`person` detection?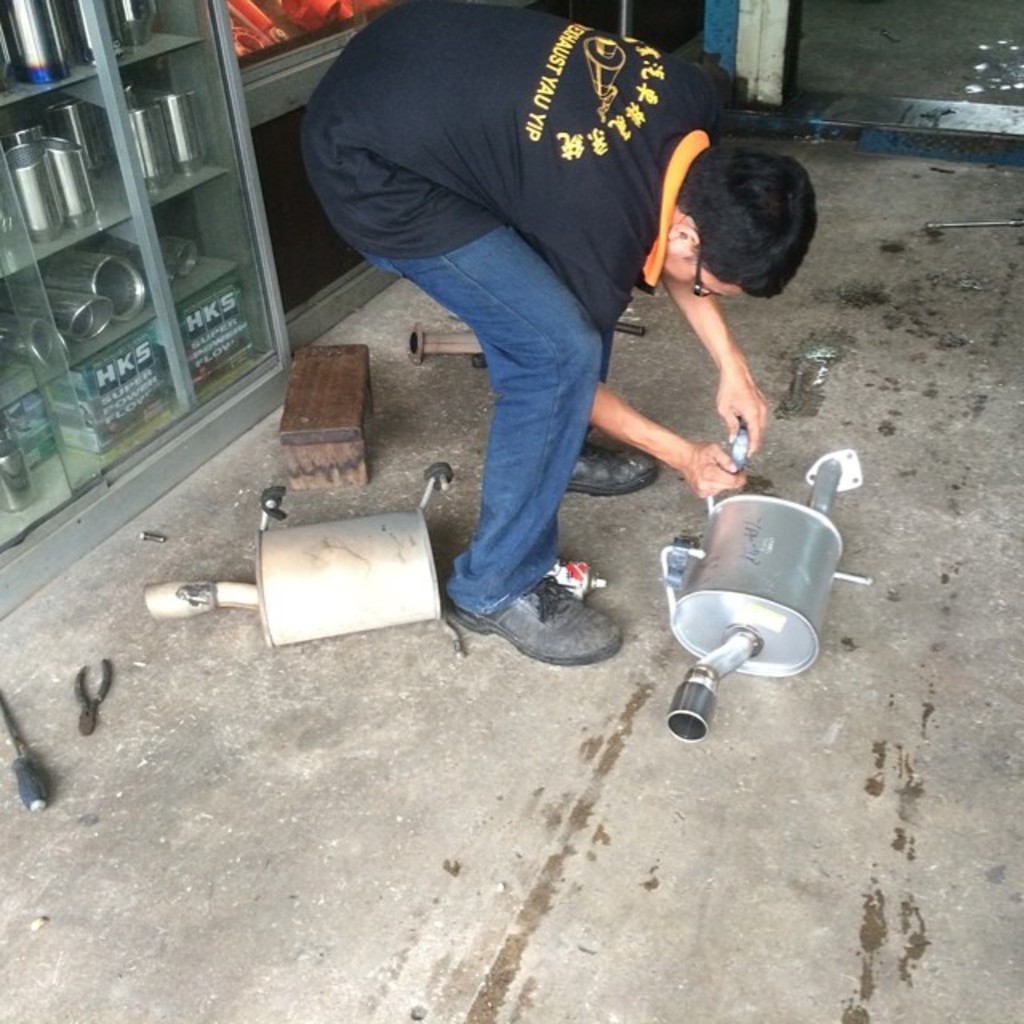
[301,0,816,662]
